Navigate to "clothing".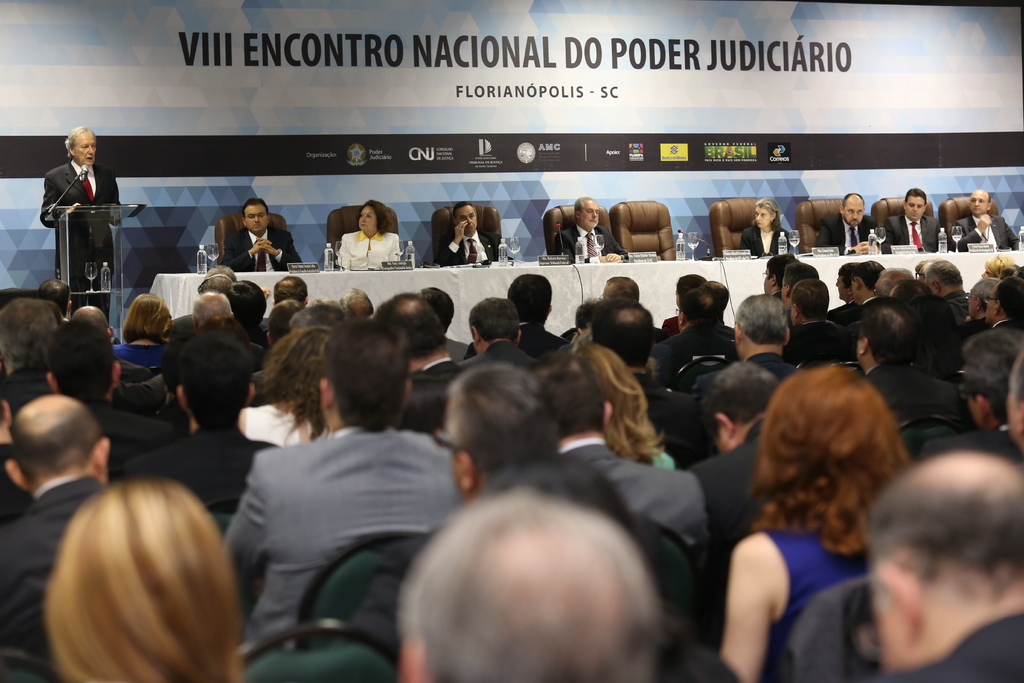
Navigation target: crop(559, 225, 626, 261).
